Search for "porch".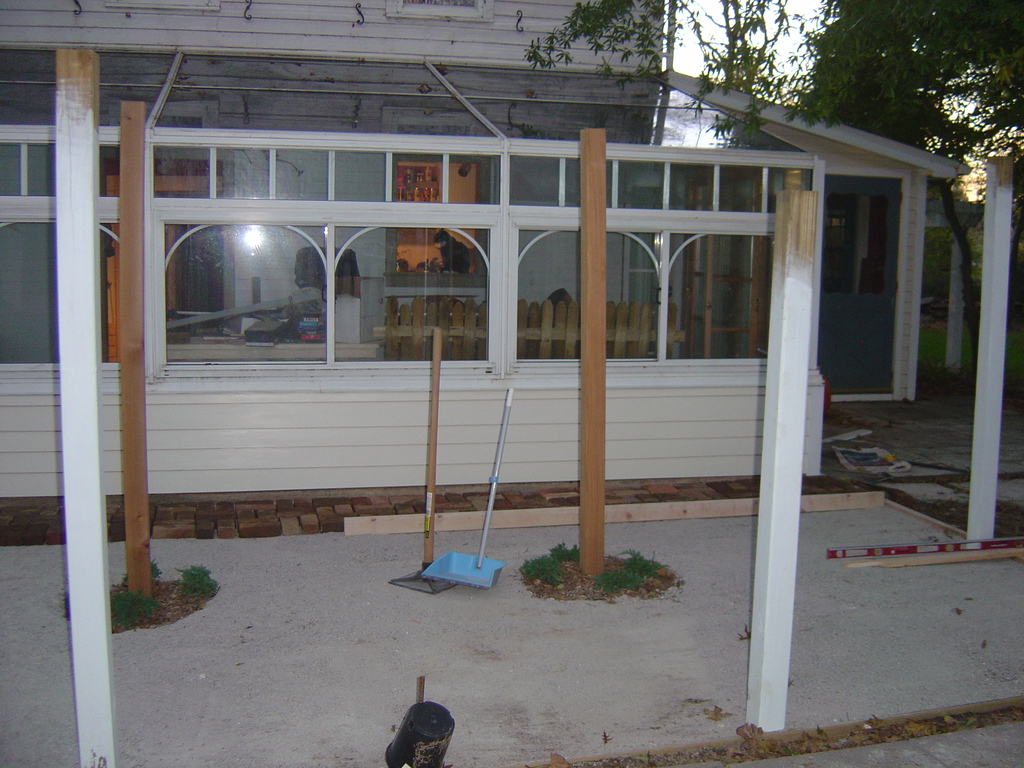
Found at l=0, t=47, r=1012, b=767.
